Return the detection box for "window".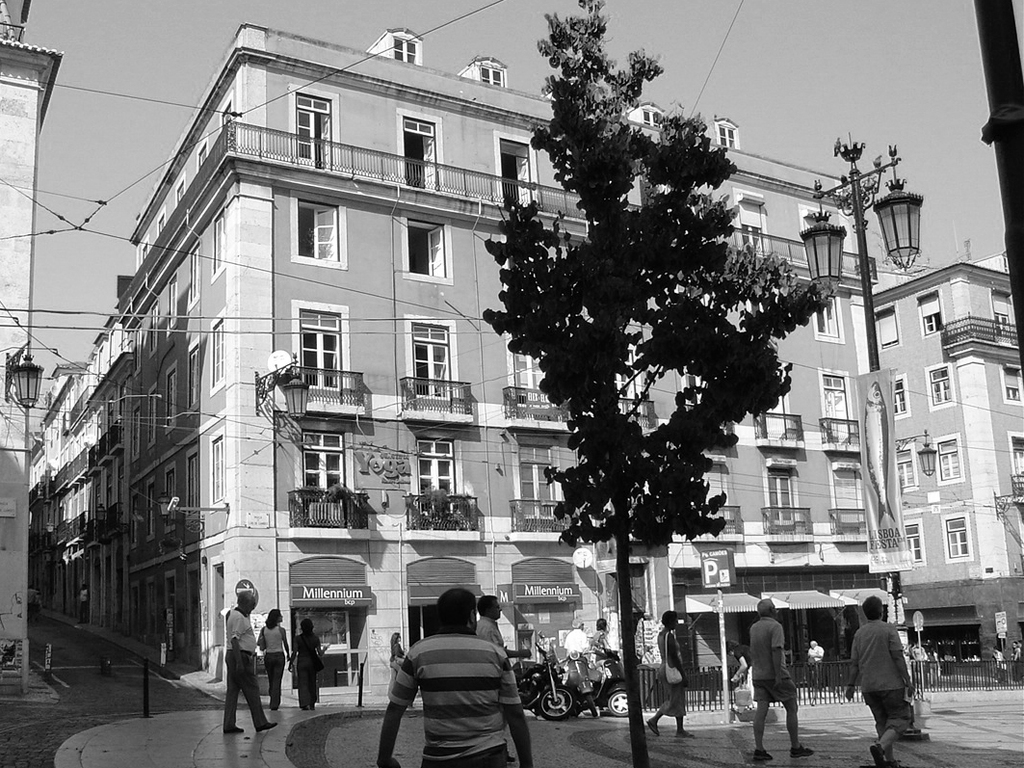
(x1=163, y1=359, x2=180, y2=436).
